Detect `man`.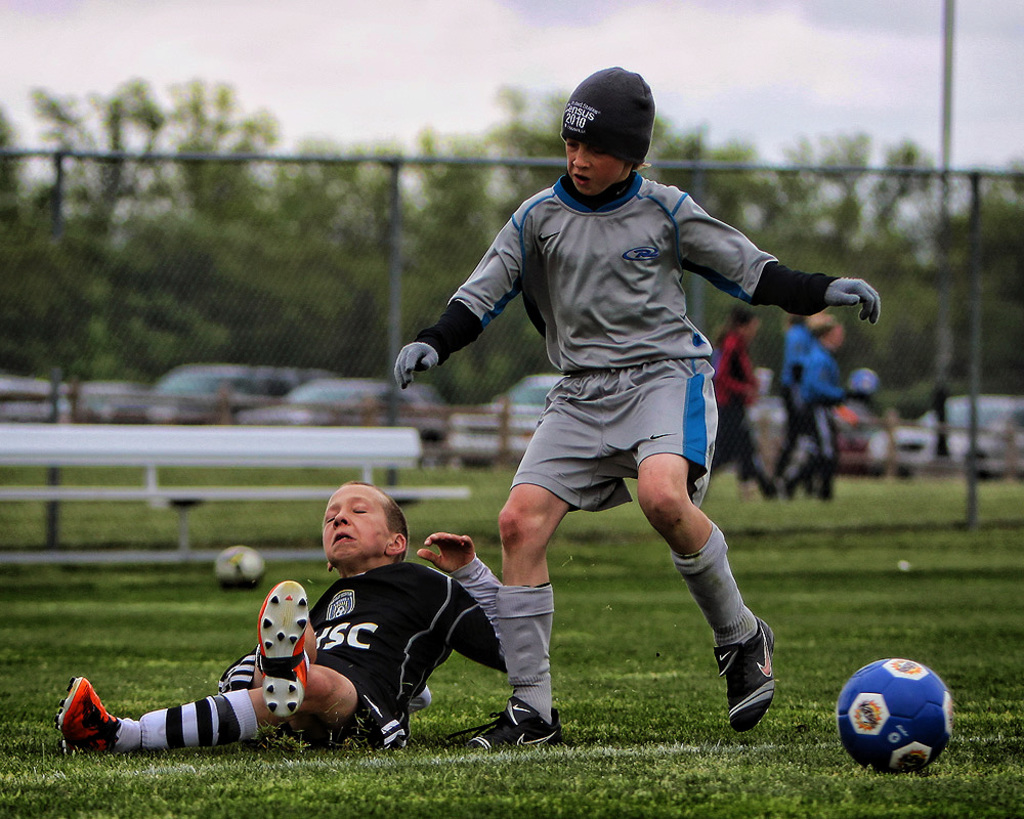
Detected at 54:481:527:747.
